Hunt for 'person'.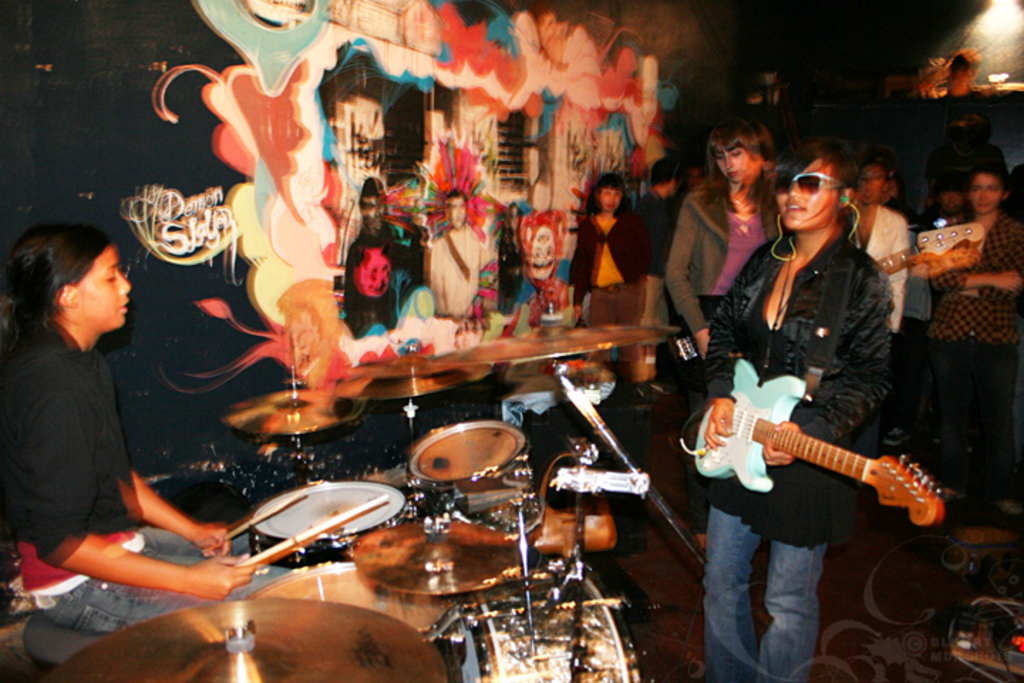
Hunted down at 344/169/421/333.
